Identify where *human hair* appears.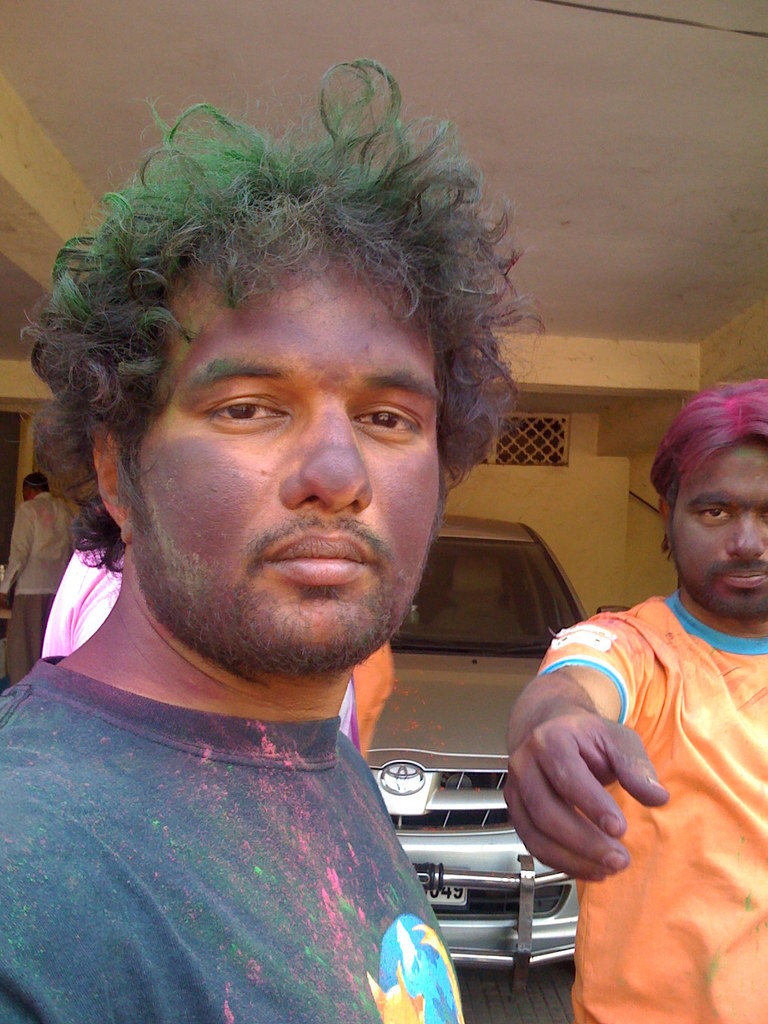
Appears at (left=646, top=383, right=767, bottom=547).
